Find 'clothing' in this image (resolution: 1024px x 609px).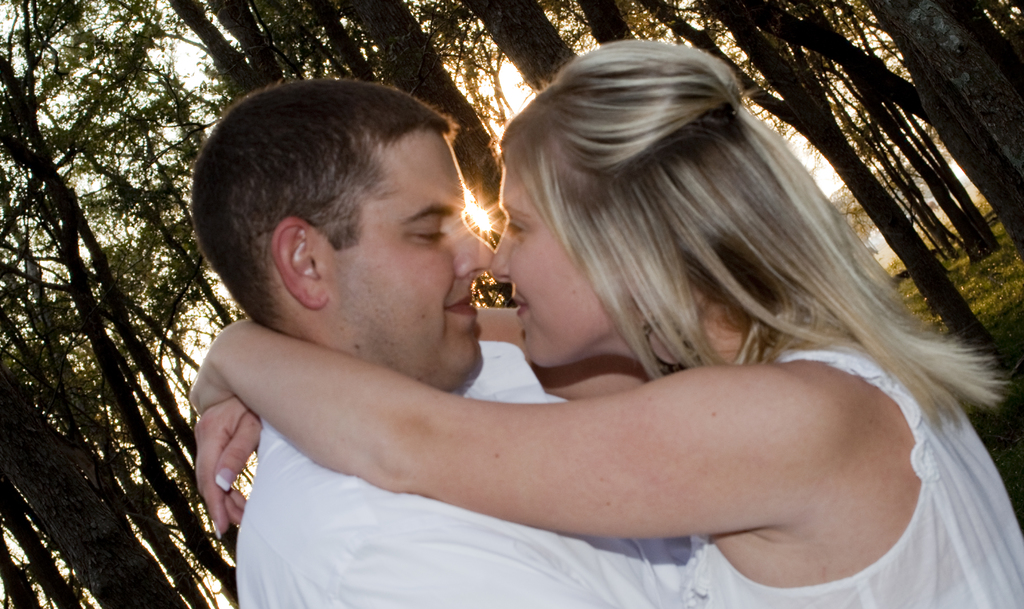
Rect(231, 335, 697, 608).
